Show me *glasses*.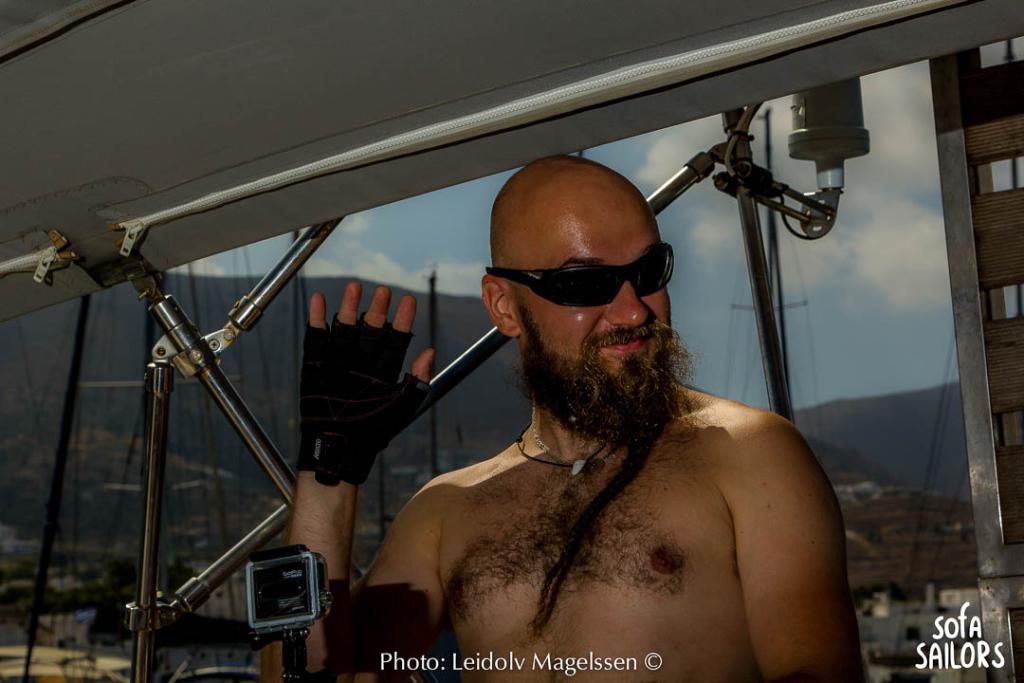
*glasses* is here: <region>478, 261, 653, 317</region>.
